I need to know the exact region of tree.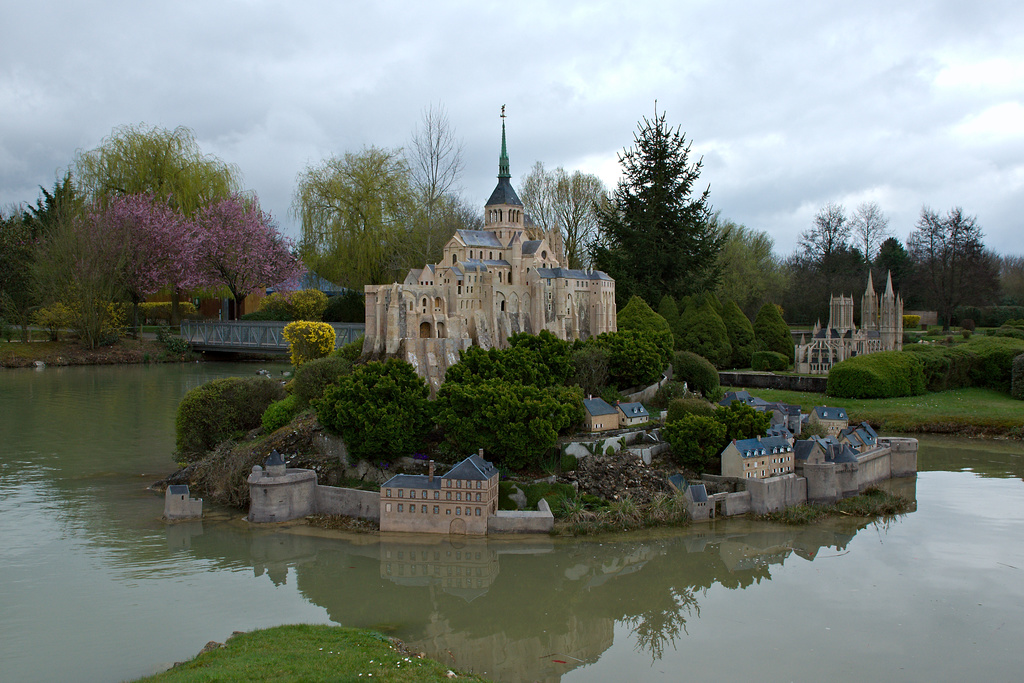
Region: [295,327,362,350].
